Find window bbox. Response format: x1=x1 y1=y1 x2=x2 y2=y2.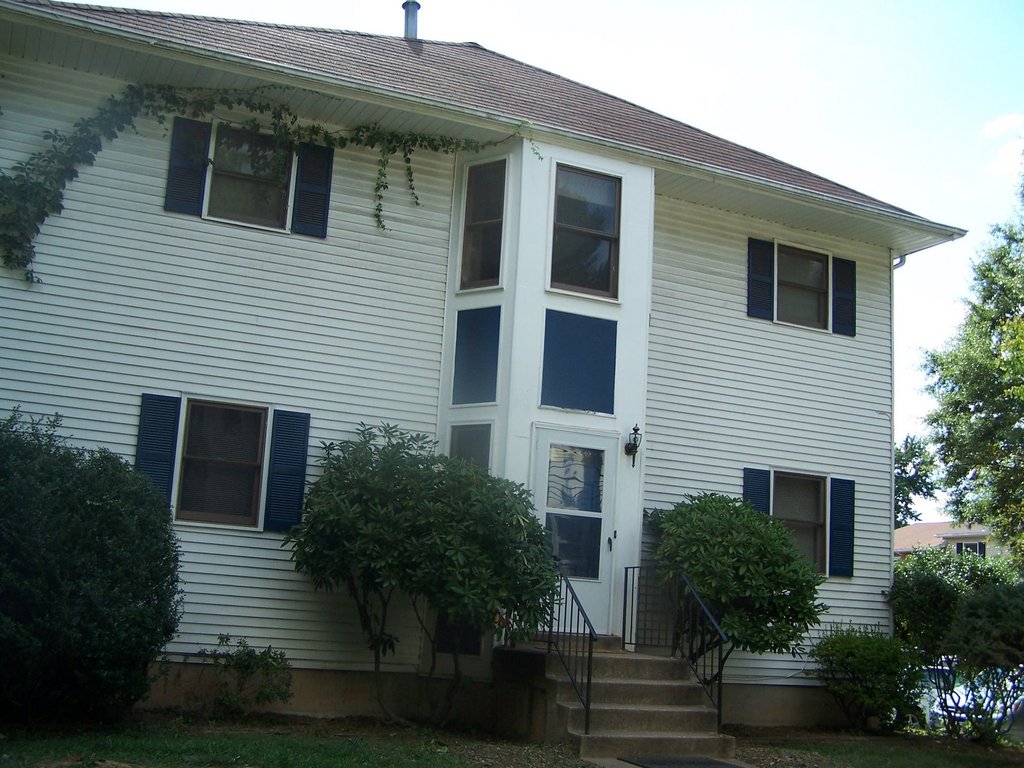
x1=456 y1=161 x2=509 y2=294.
